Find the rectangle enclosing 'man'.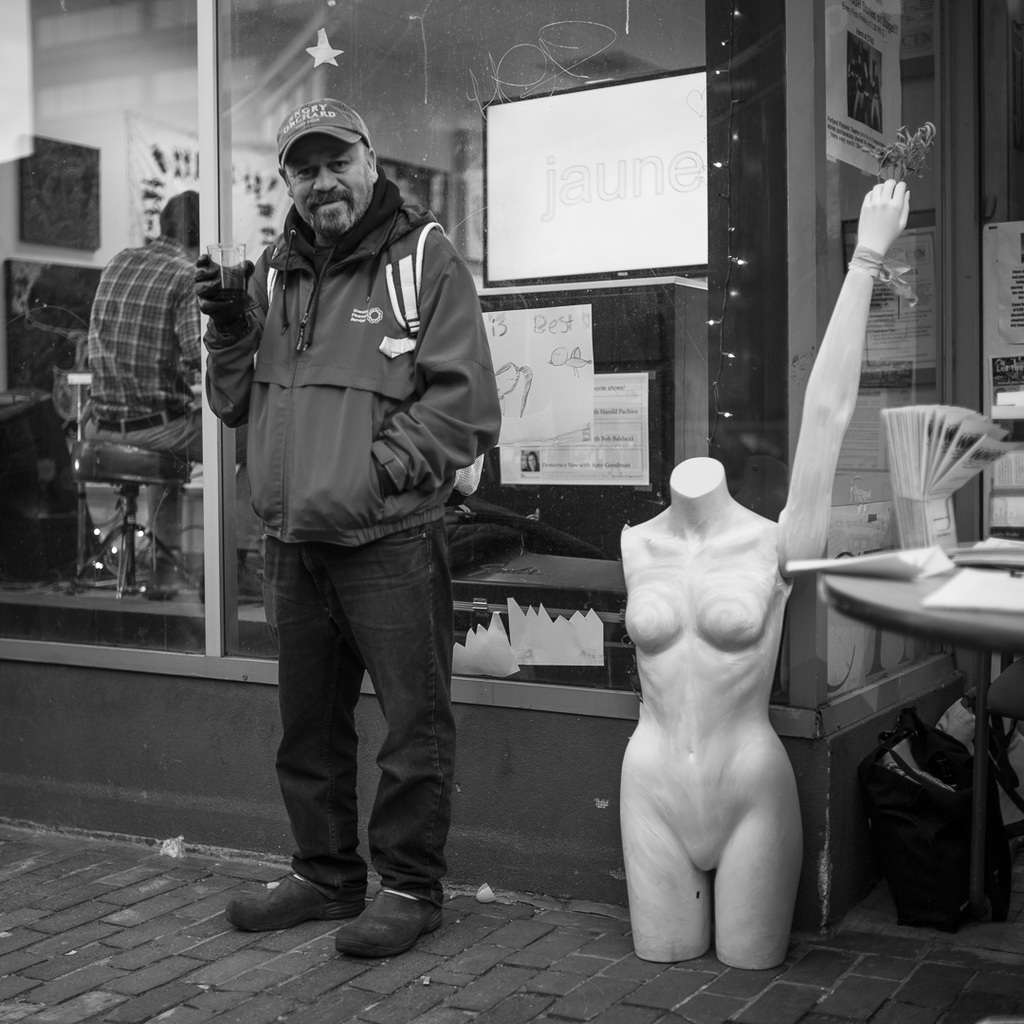
left=238, top=87, right=490, bottom=952.
